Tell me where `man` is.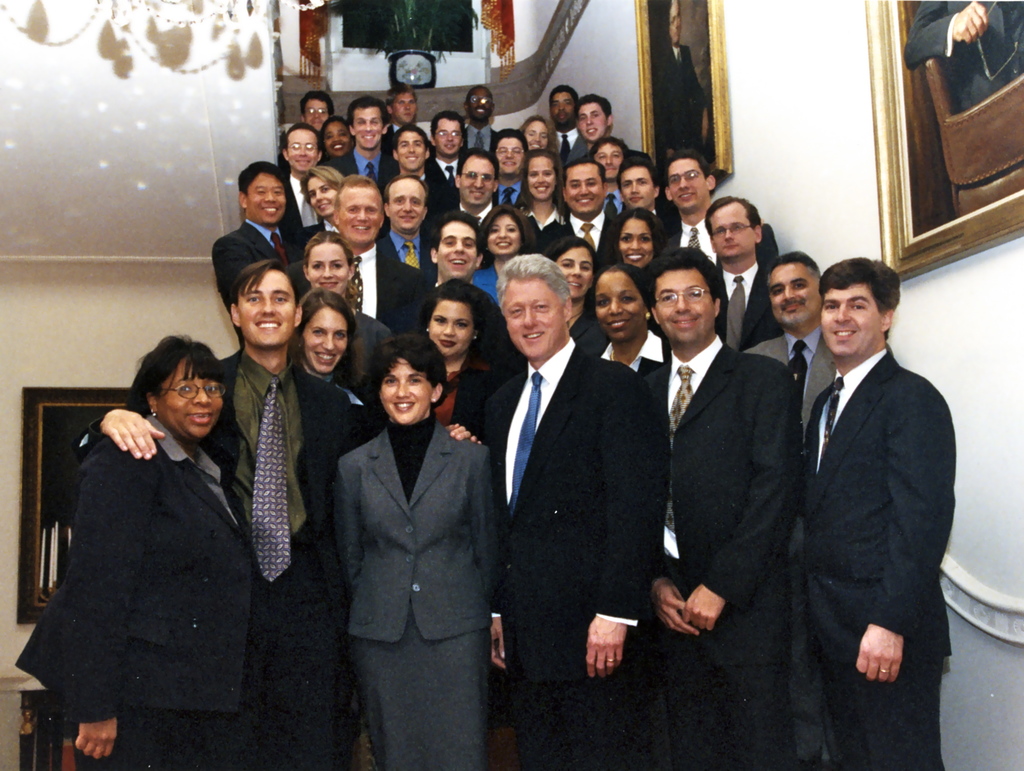
`man` is at x1=477 y1=256 x2=659 y2=770.
